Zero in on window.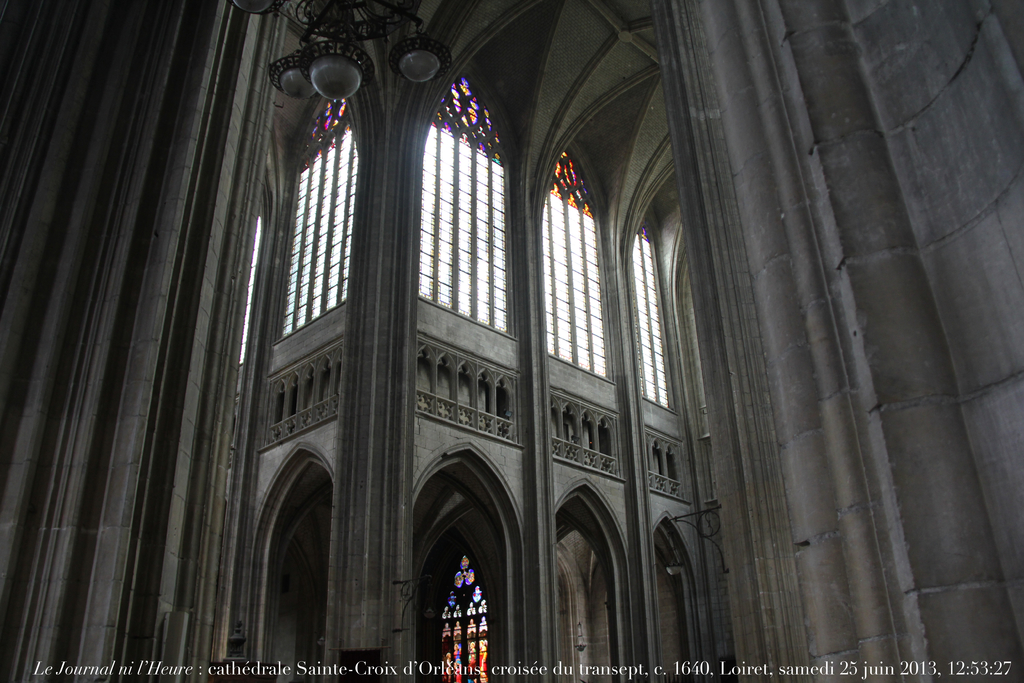
Zeroed in: BBox(630, 199, 680, 409).
